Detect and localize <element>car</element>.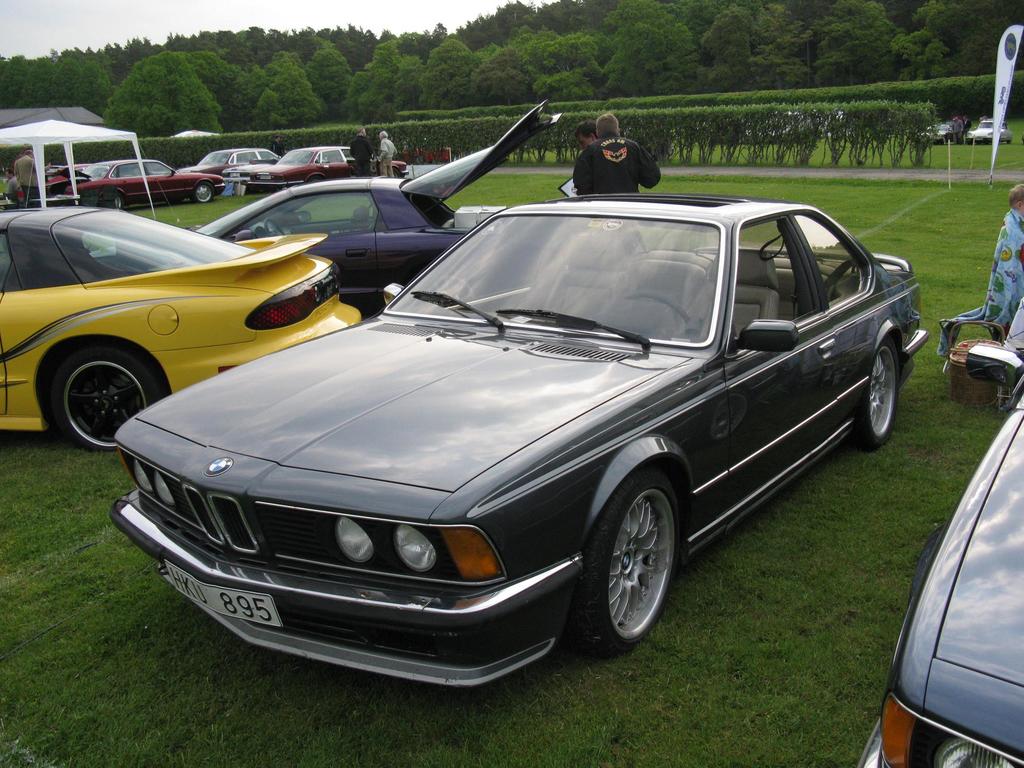
Localized at {"left": 229, "top": 145, "right": 412, "bottom": 191}.
